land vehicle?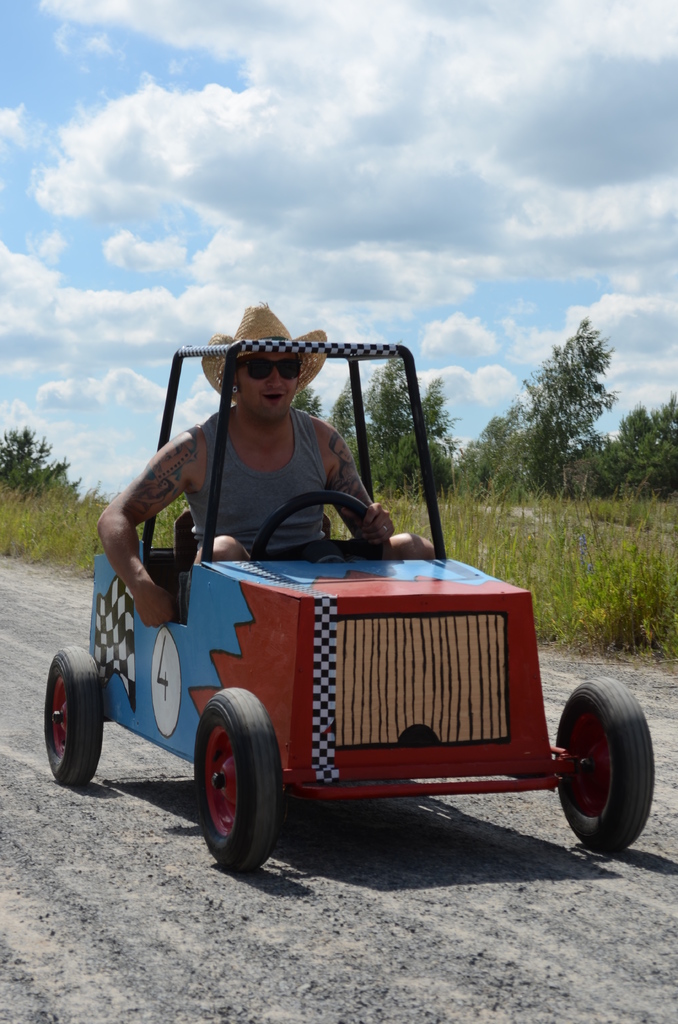
detection(44, 305, 659, 884)
